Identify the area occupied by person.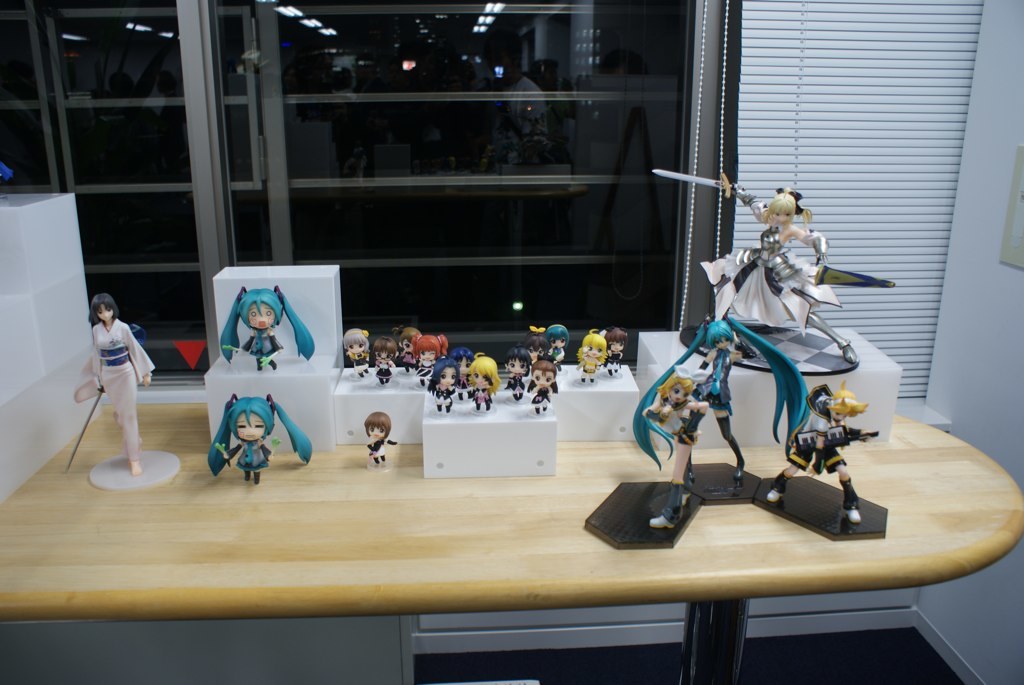
Area: (70,282,149,490).
